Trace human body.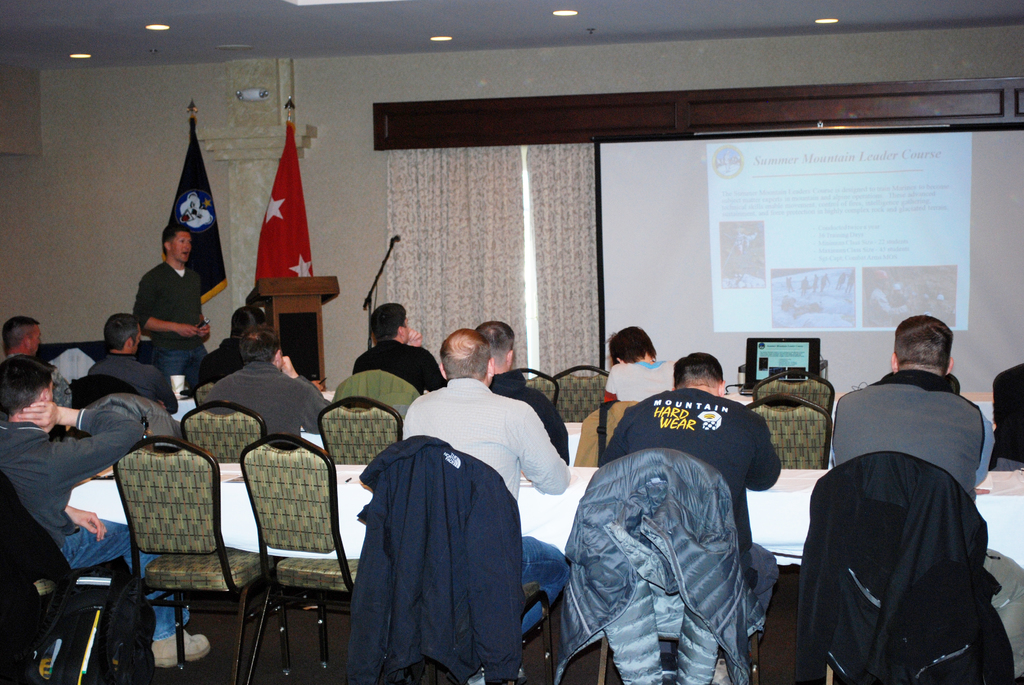
Traced to (349,300,444,393).
